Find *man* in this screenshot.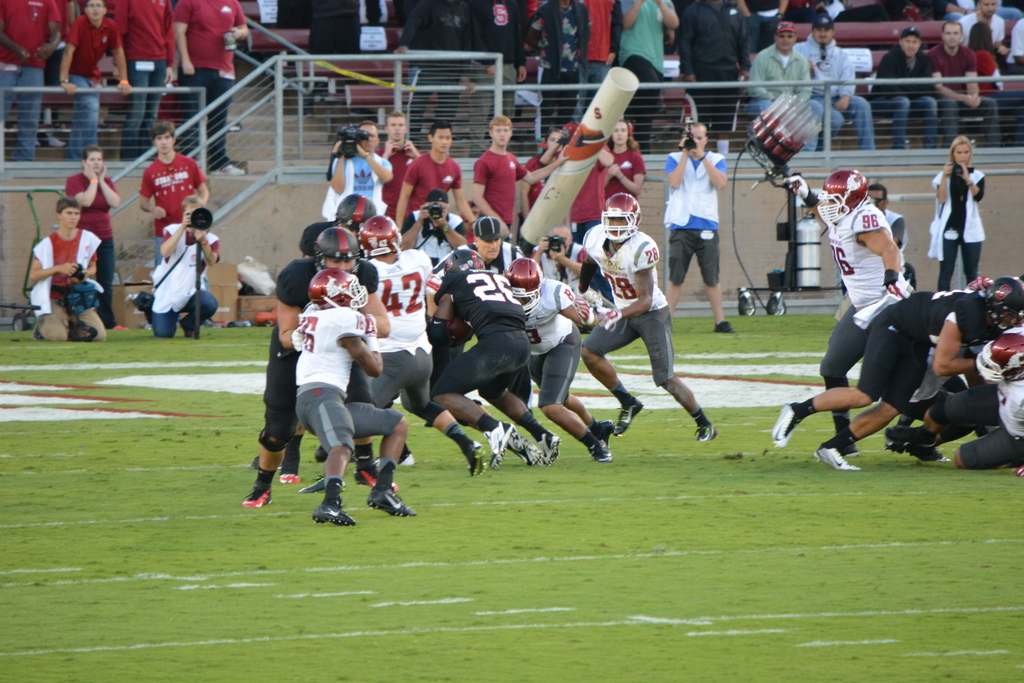
The bounding box for *man* is [473,113,573,230].
